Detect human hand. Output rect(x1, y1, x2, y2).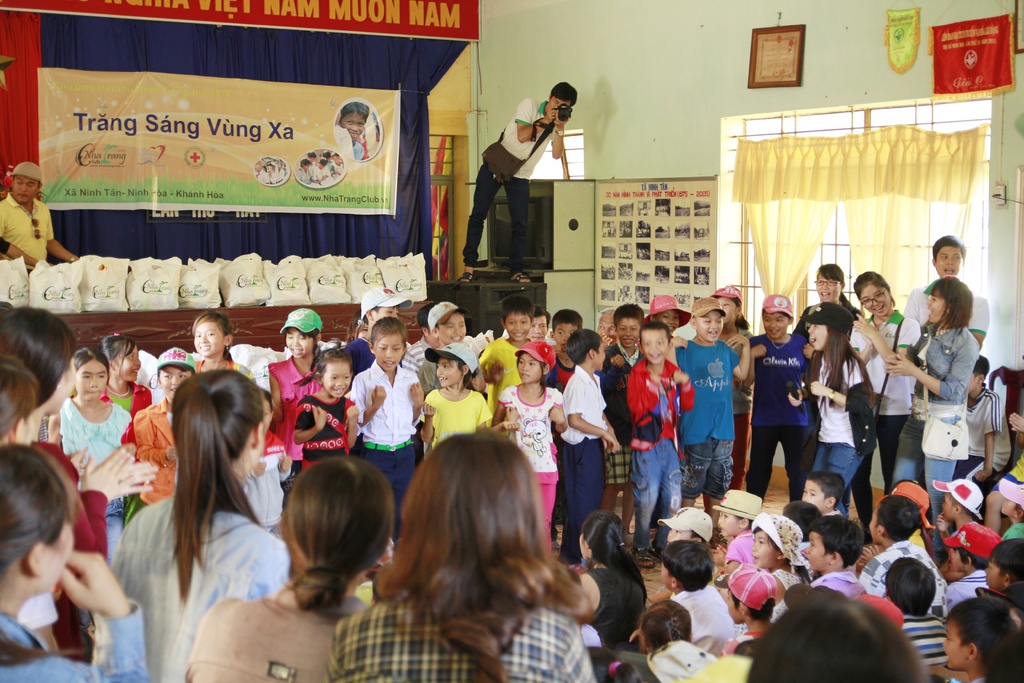
rect(851, 311, 883, 343).
